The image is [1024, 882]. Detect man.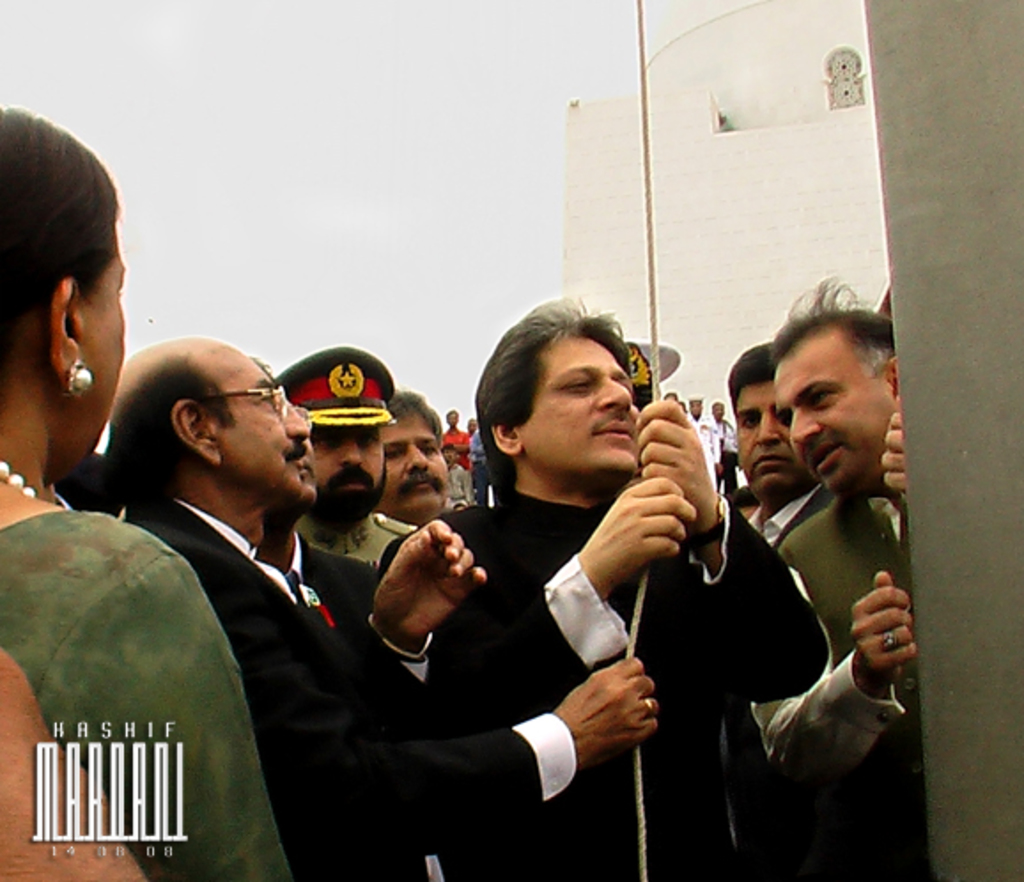
Detection: left=252, top=351, right=388, bottom=611.
